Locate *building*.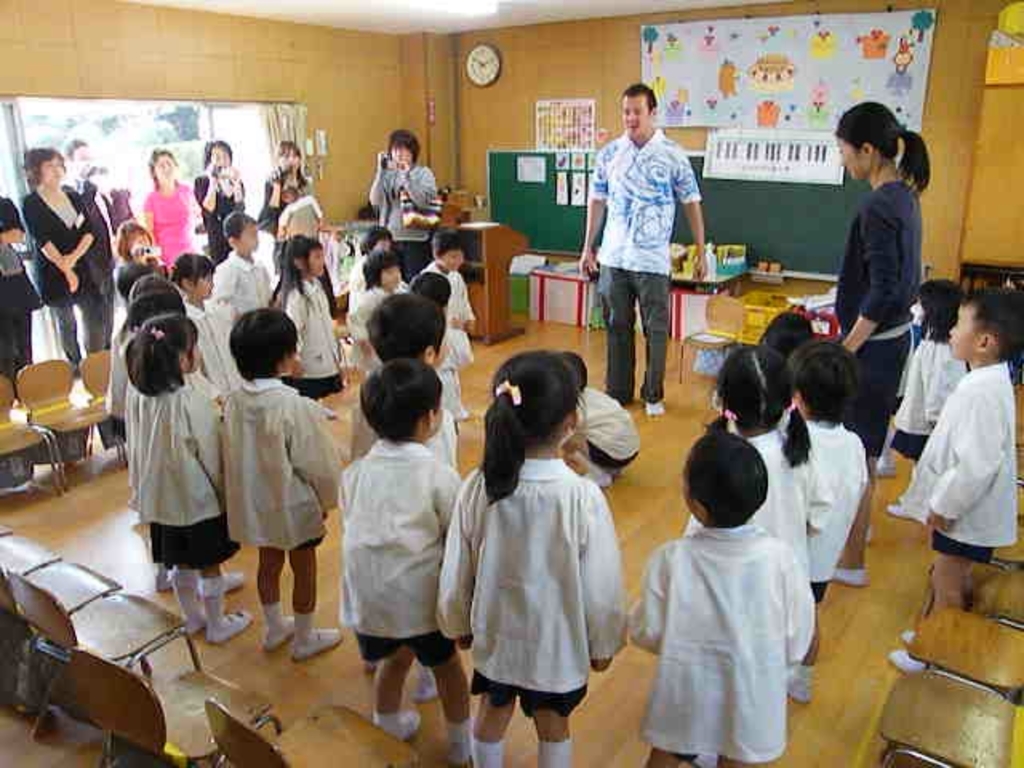
Bounding box: rect(0, 0, 1022, 766).
